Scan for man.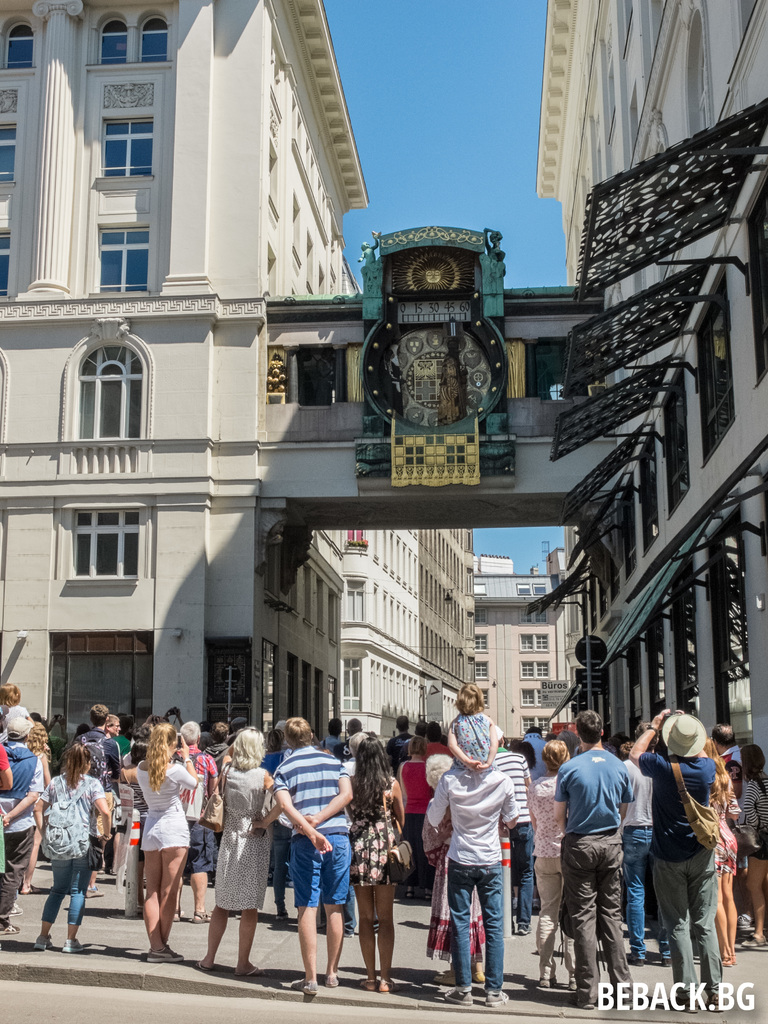
Scan result: rect(627, 720, 723, 1016).
